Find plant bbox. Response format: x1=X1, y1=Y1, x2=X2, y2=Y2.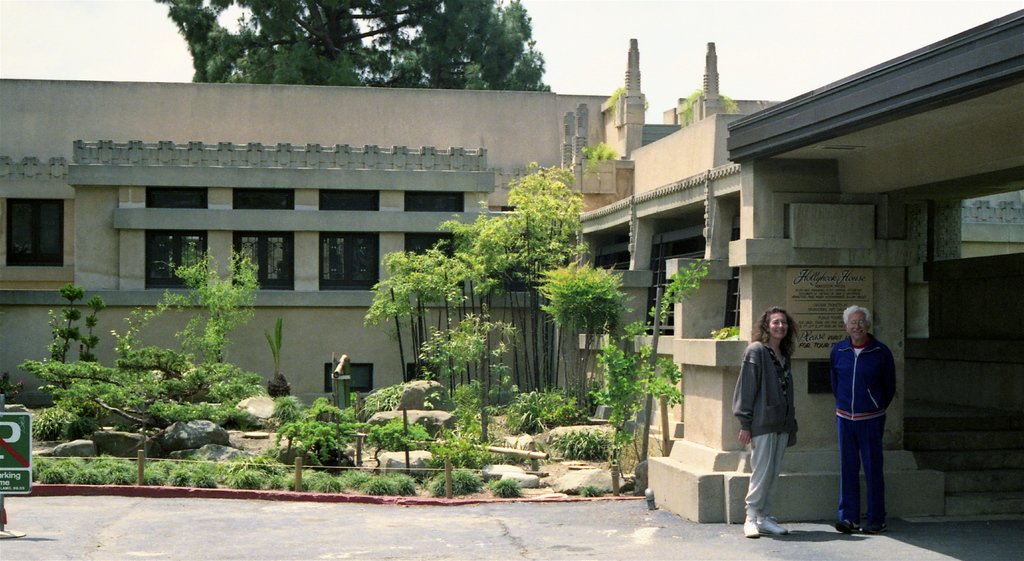
x1=425, y1=424, x2=497, y2=469.
